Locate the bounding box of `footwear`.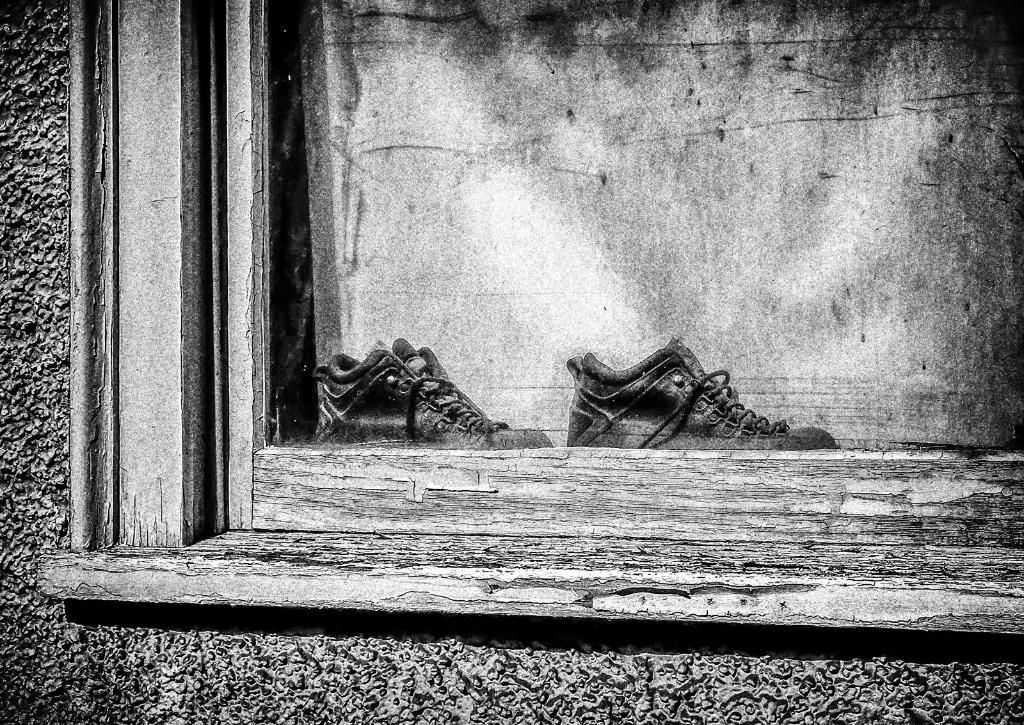
Bounding box: <region>566, 340, 843, 456</region>.
